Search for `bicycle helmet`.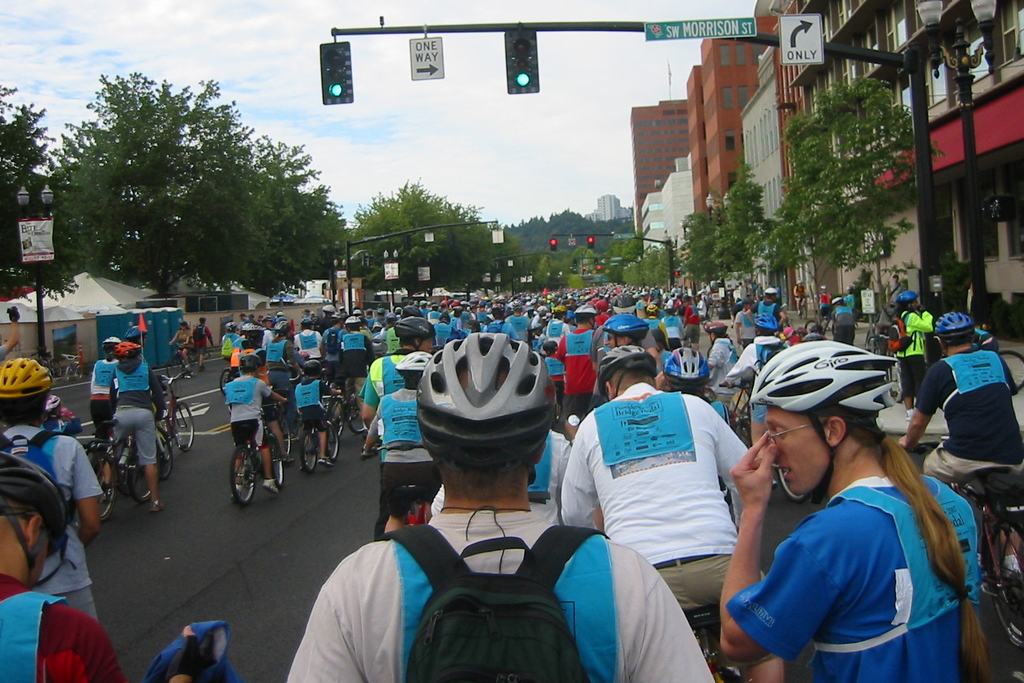
Found at {"x1": 276, "y1": 320, "x2": 287, "y2": 331}.
